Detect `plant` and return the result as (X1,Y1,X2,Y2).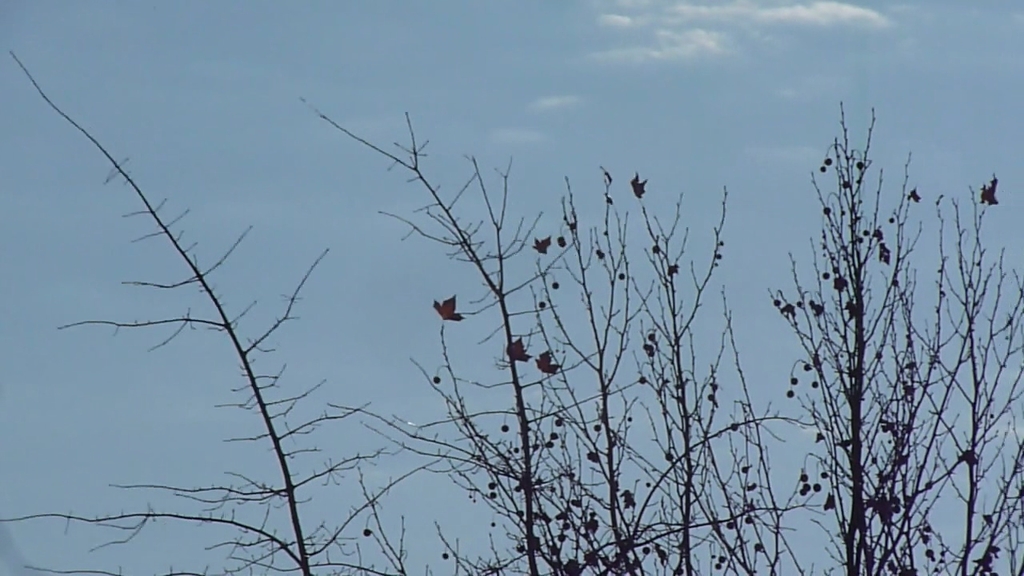
(0,43,409,575).
